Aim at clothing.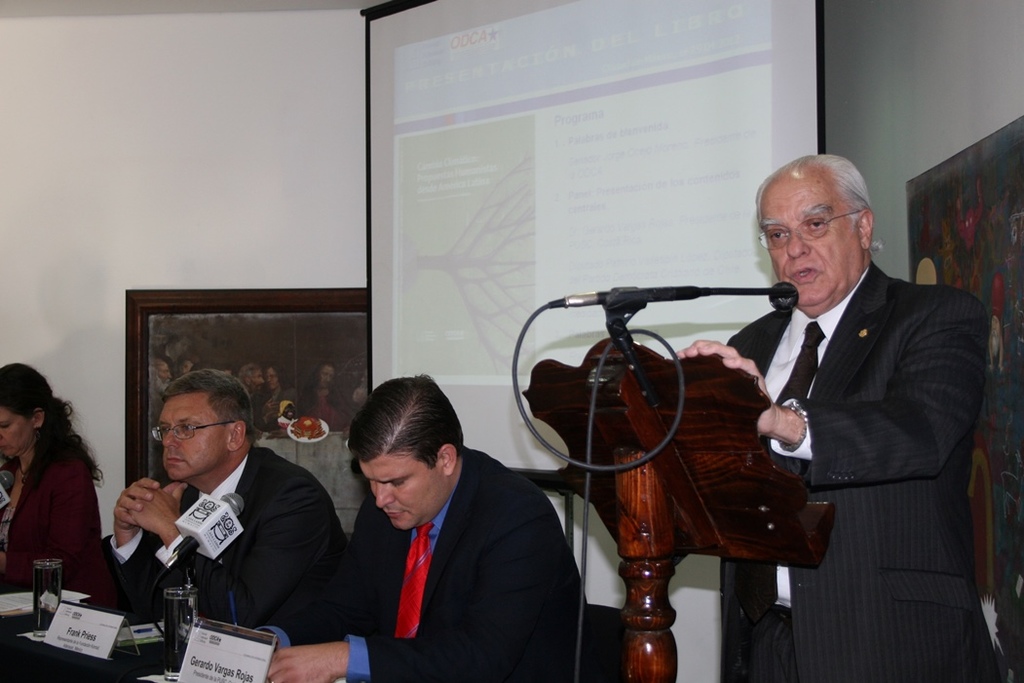
Aimed at 271, 435, 604, 682.
